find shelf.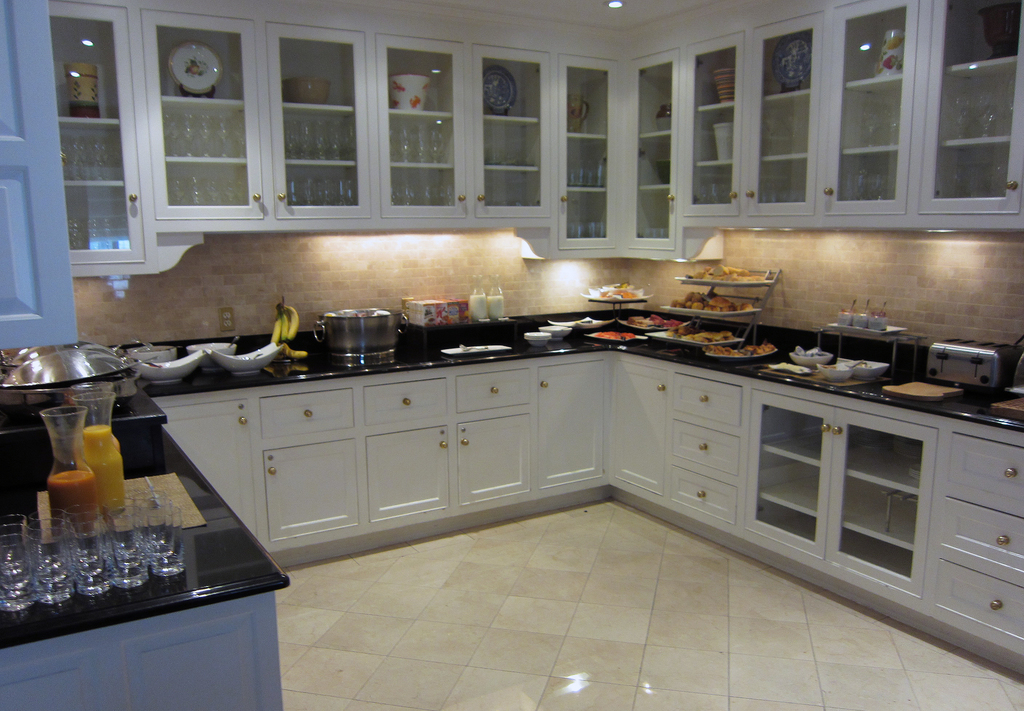
detection(287, 92, 362, 127).
